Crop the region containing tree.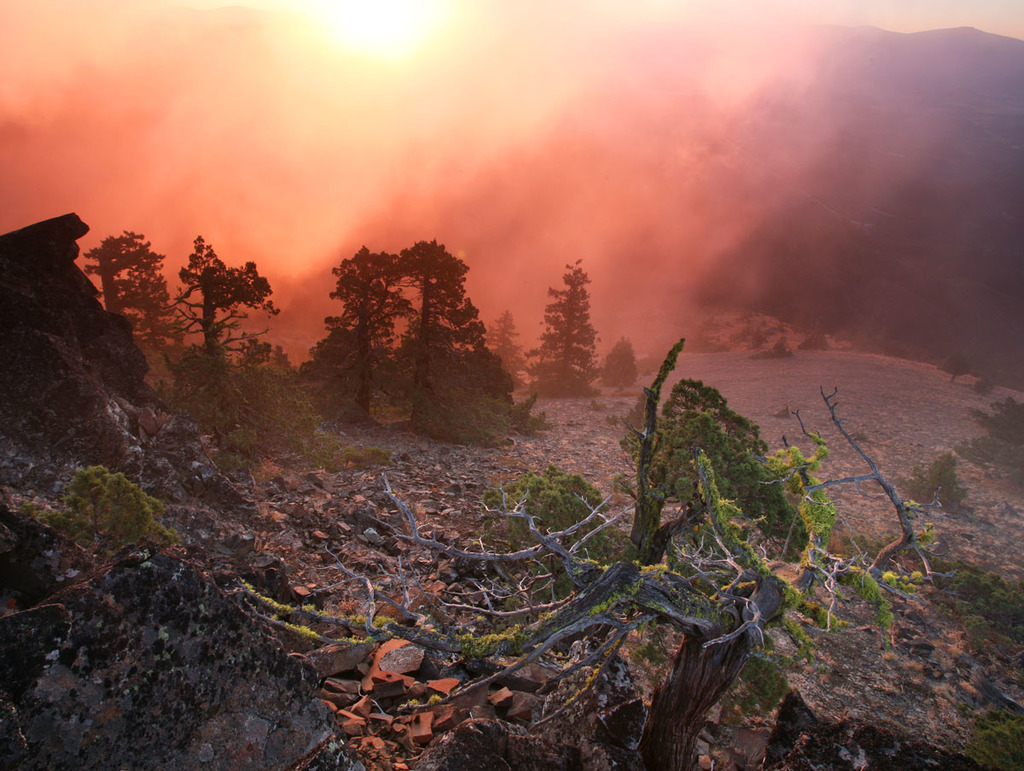
Crop region: <box>926,553,1023,770</box>.
